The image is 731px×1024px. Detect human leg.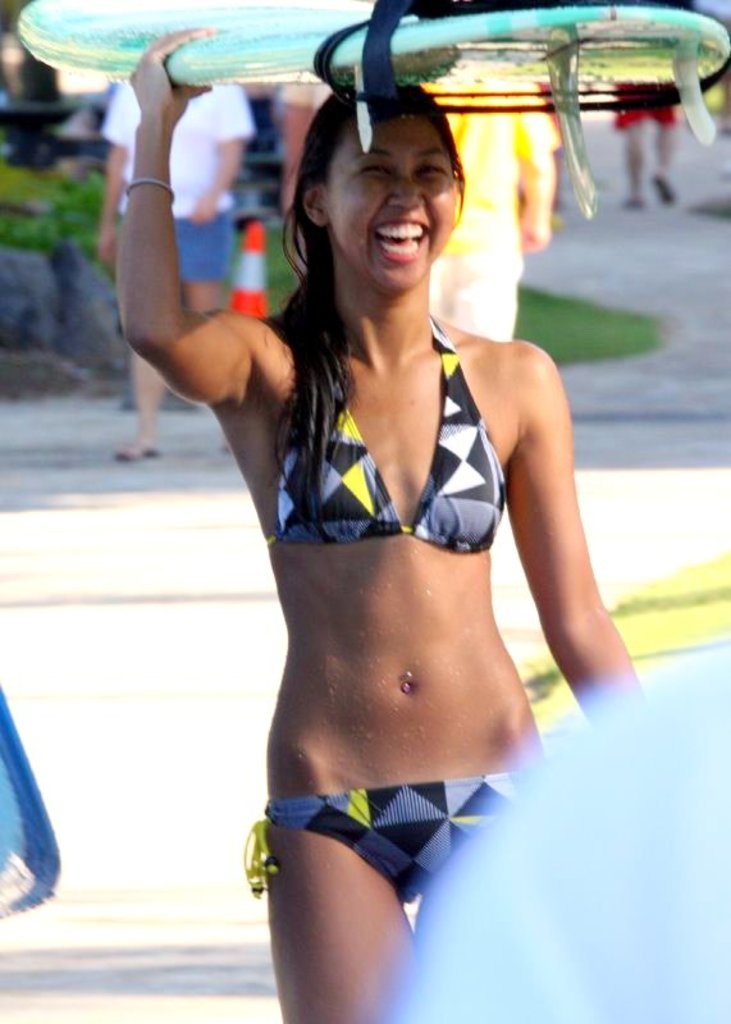
Detection: x1=271, y1=773, x2=433, y2=1010.
